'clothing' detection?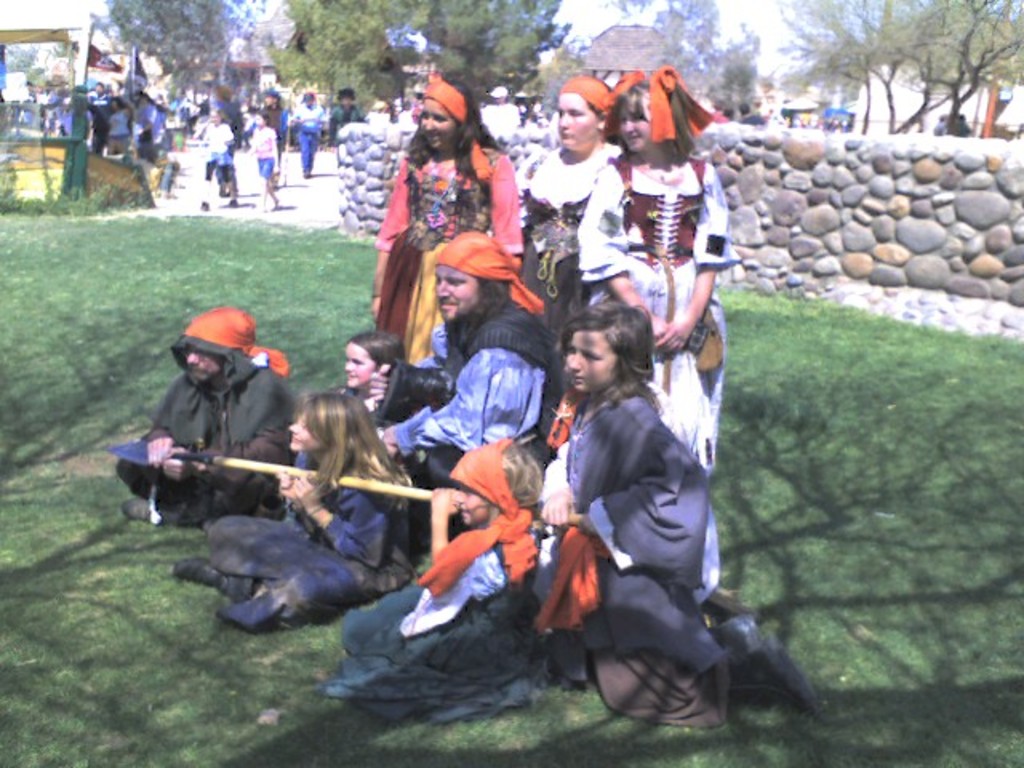
(293, 101, 323, 173)
